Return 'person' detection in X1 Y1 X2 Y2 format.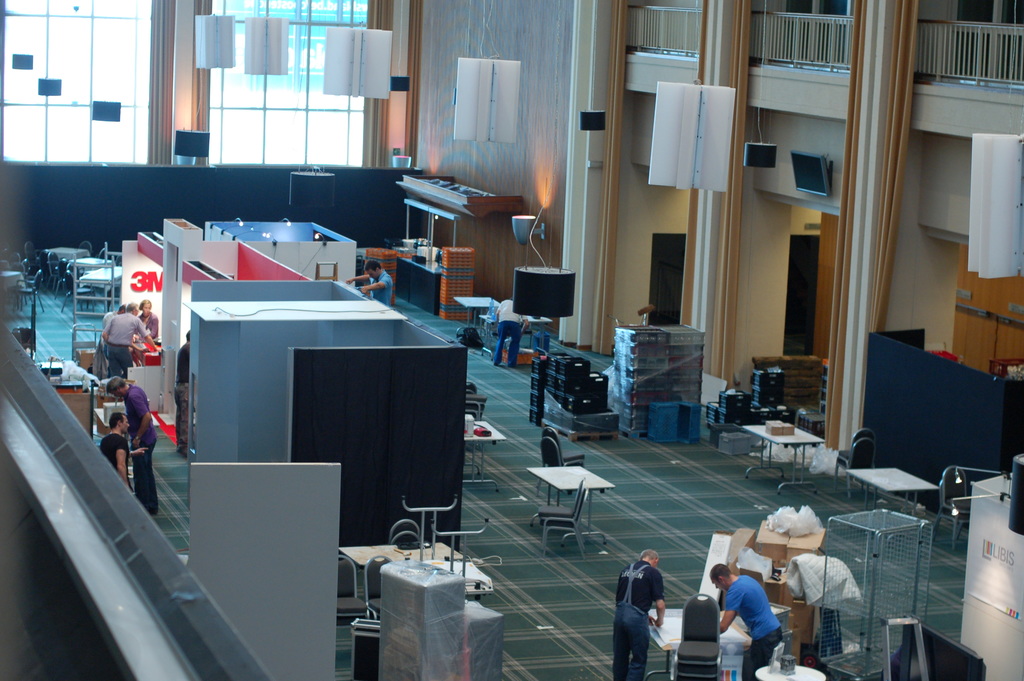
107 303 158 378.
